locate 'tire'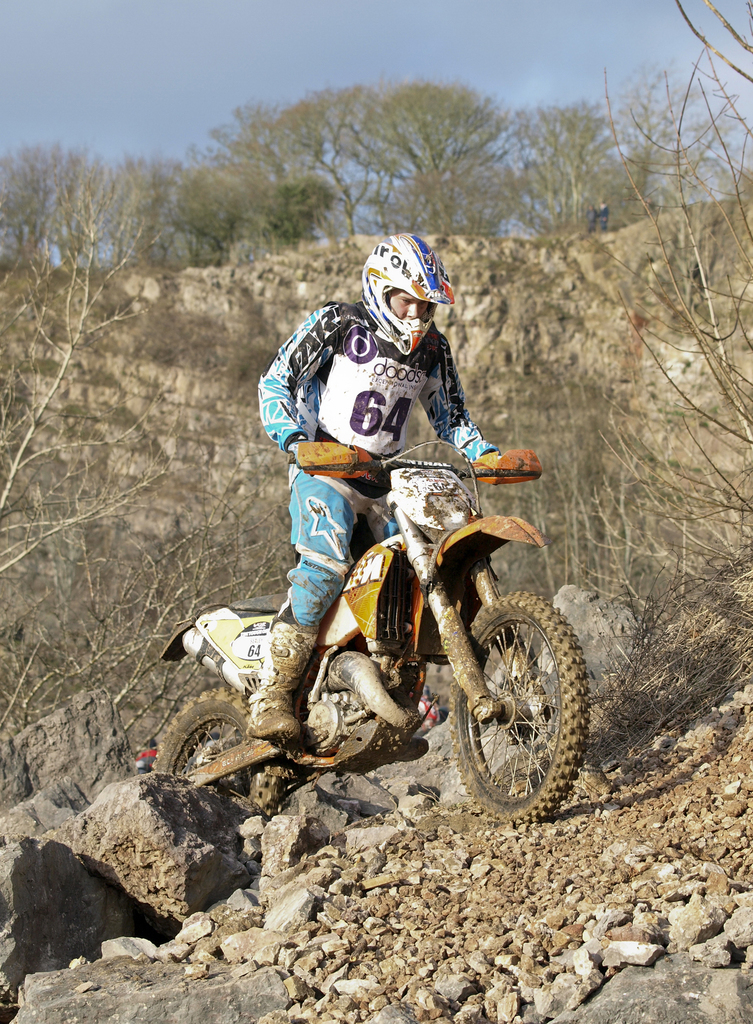
152/685/280/821
